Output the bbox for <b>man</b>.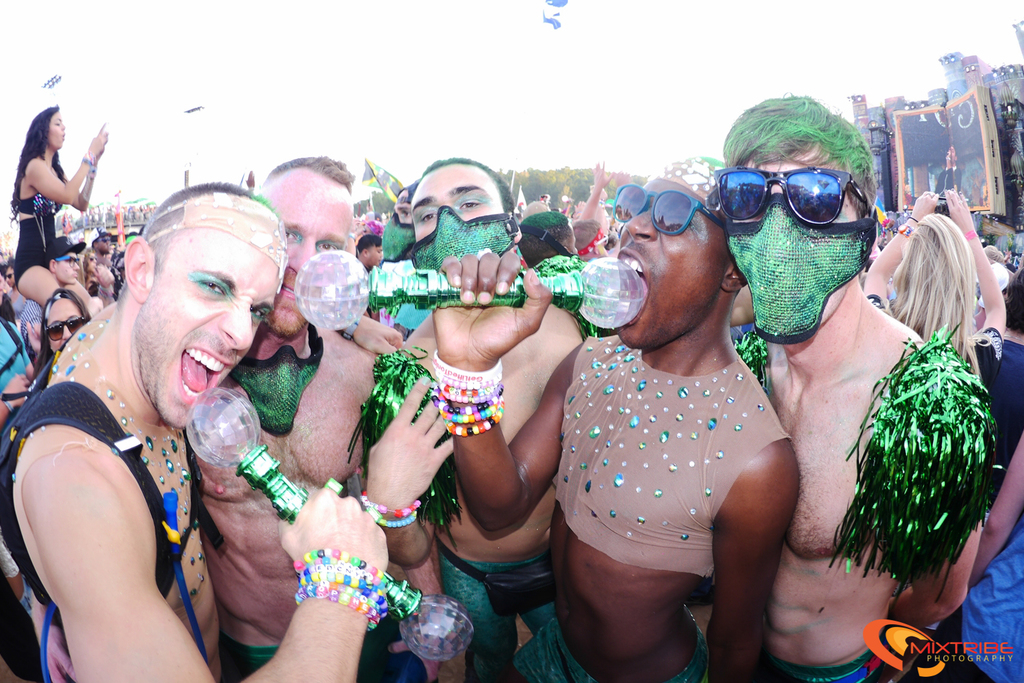
pyautogui.locateOnScreen(93, 231, 117, 304).
